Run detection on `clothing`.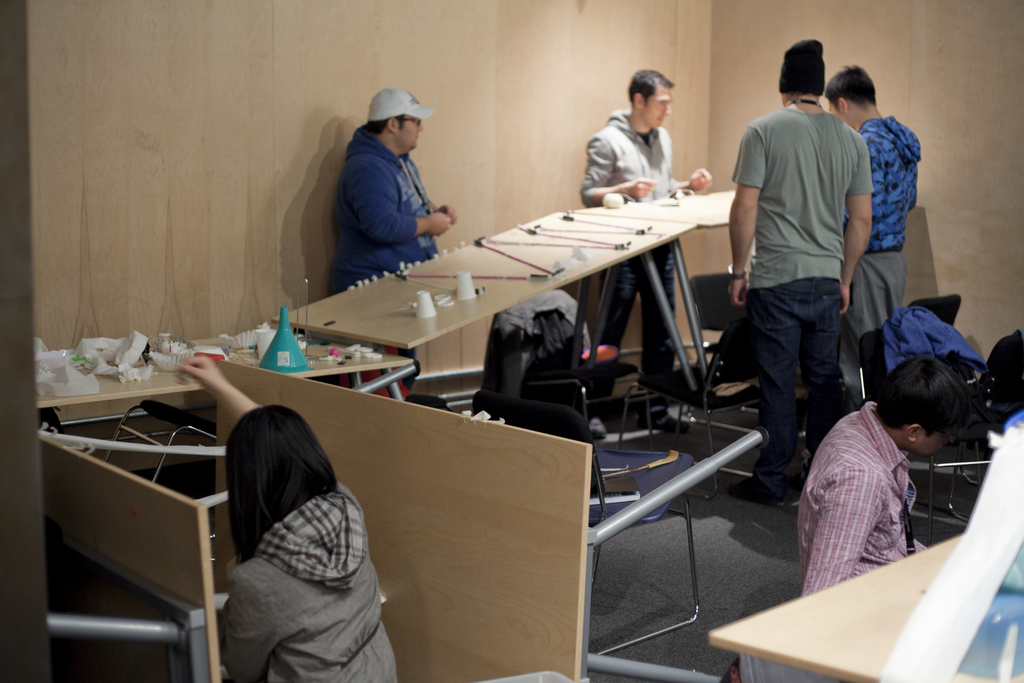
Result: <region>589, 231, 696, 391</region>.
